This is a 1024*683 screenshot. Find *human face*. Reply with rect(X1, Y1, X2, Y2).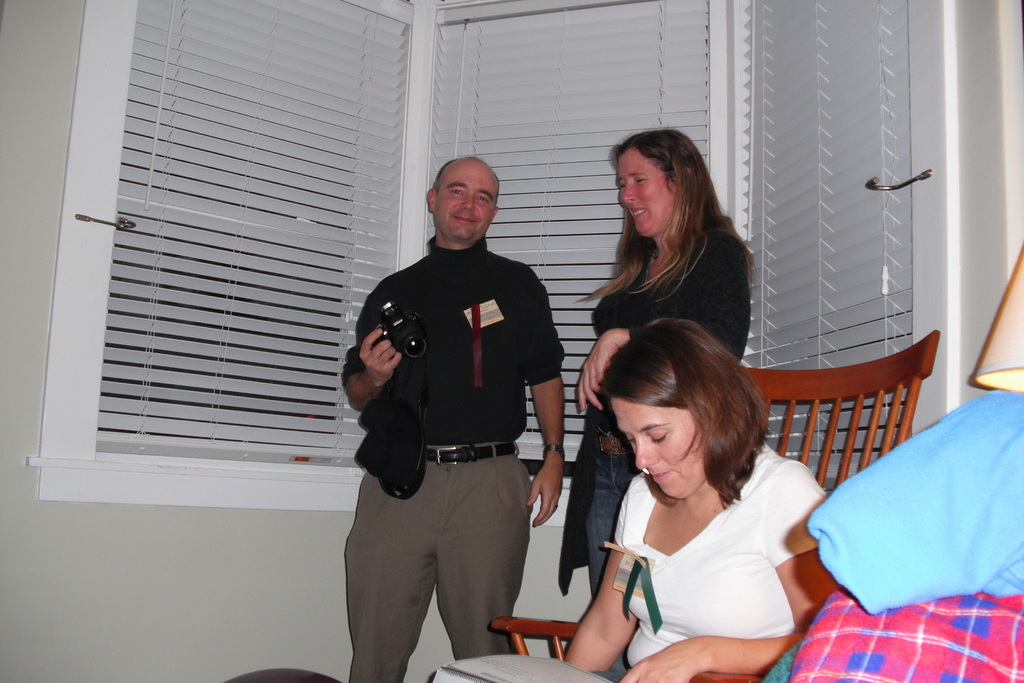
rect(612, 394, 711, 500).
